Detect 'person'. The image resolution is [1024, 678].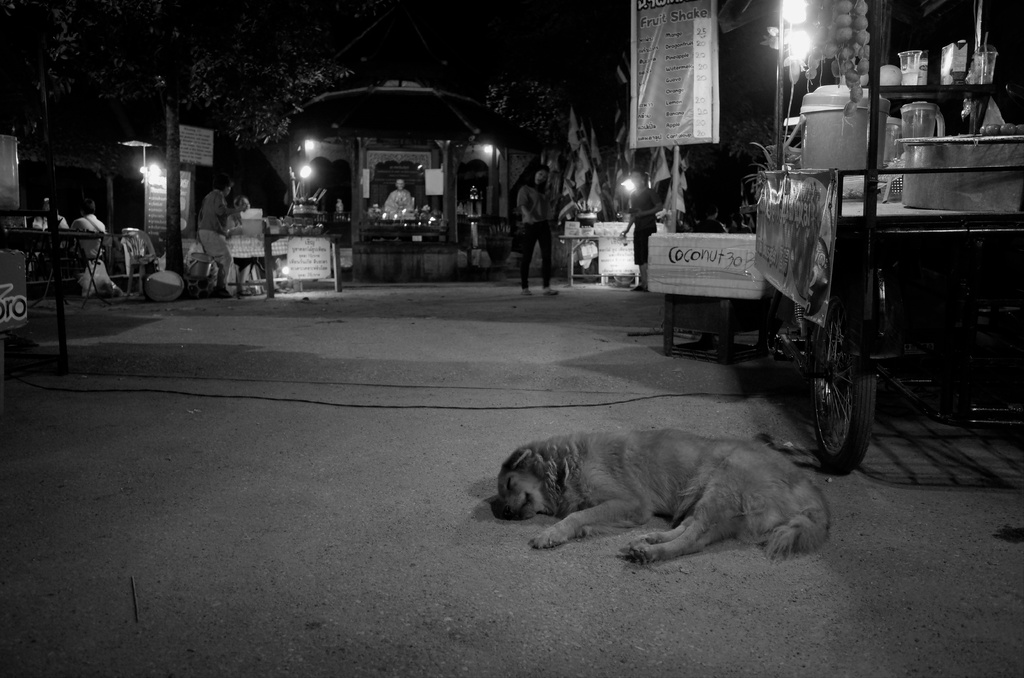
bbox=(516, 162, 559, 295).
